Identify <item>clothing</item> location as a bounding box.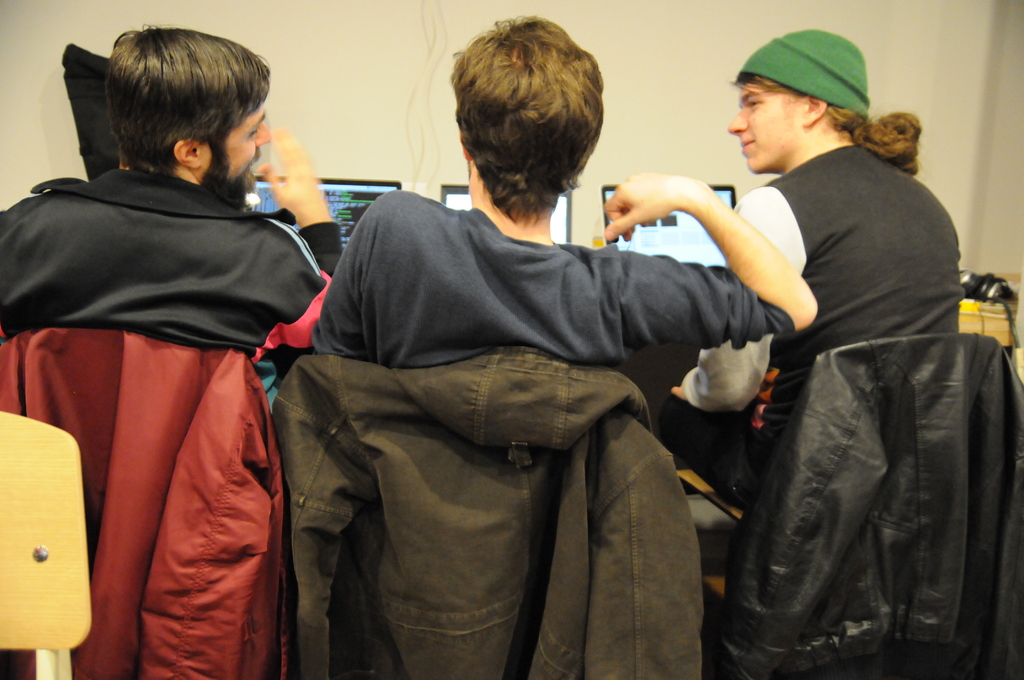
region(244, 350, 727, 679).
